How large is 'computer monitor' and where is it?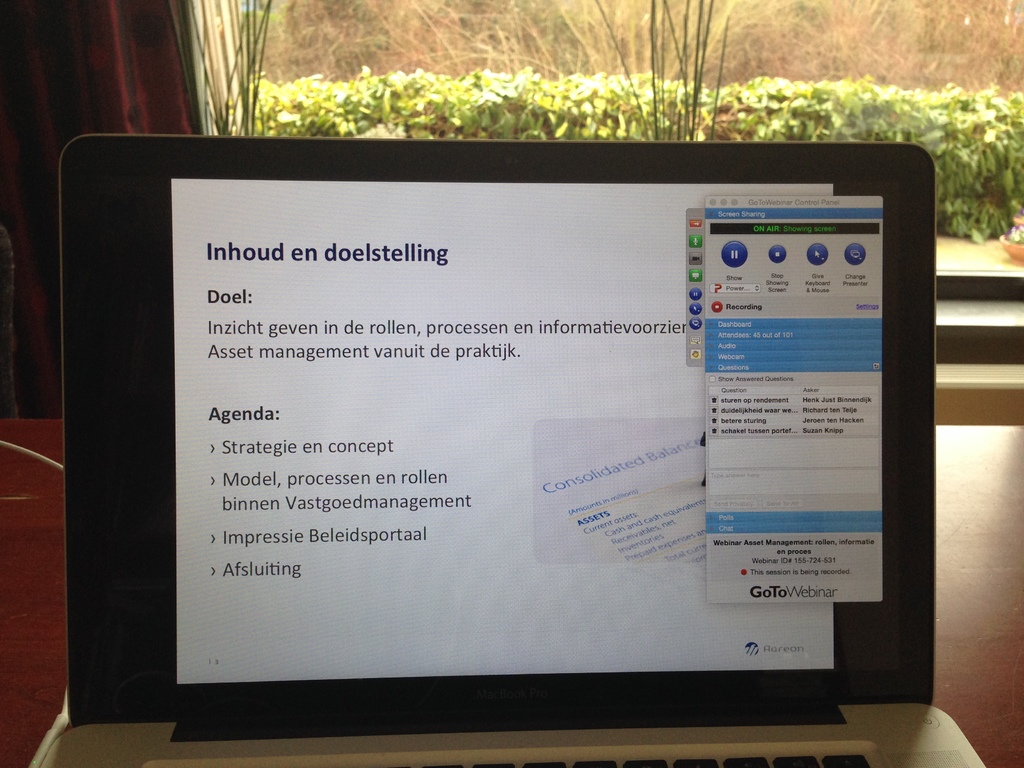
Bounding box: [x1=37, y1=125, x2=984, y2=767].
